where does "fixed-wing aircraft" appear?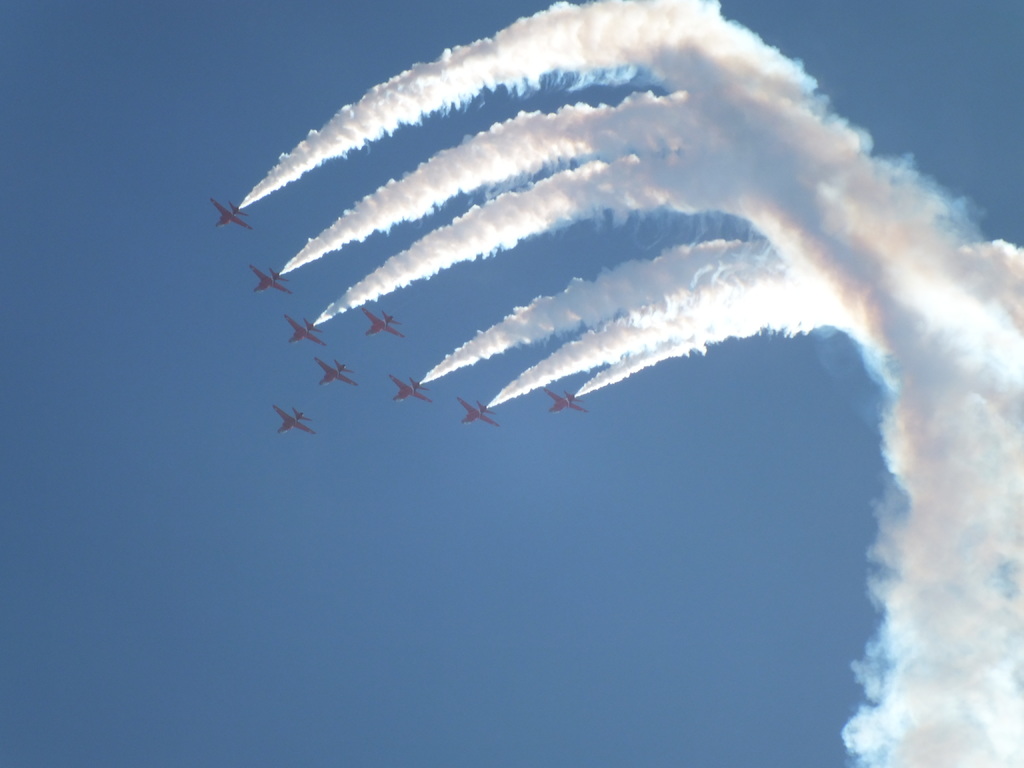
Appears at {"x1": 314, "y1": 360, "x2": 358, "y2": 385}.
